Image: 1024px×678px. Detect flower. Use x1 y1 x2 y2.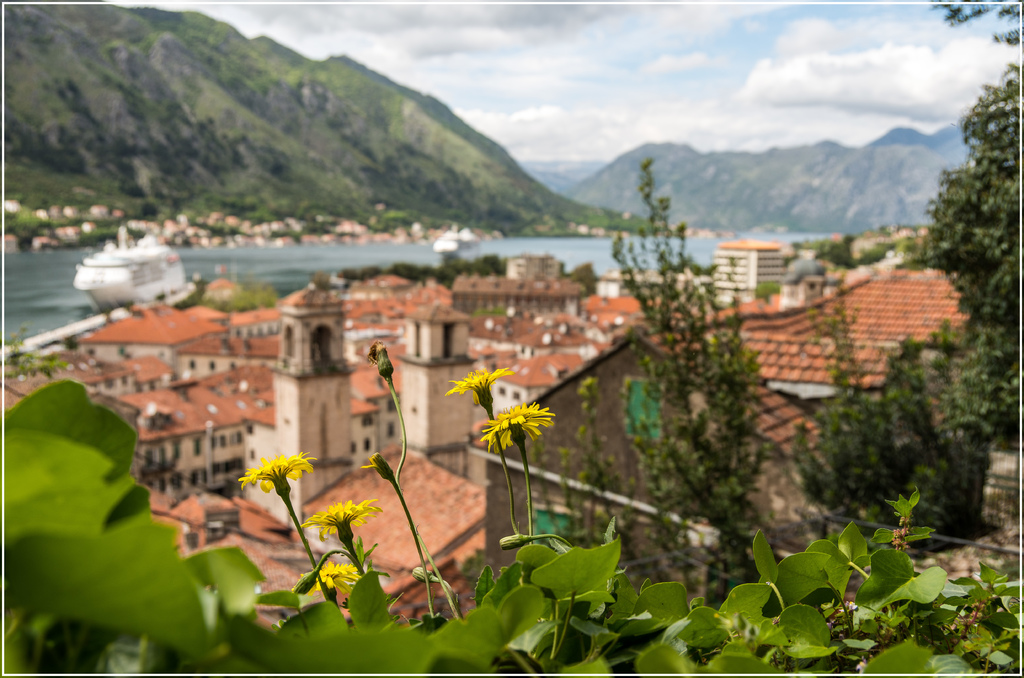
472 394 550 465.
